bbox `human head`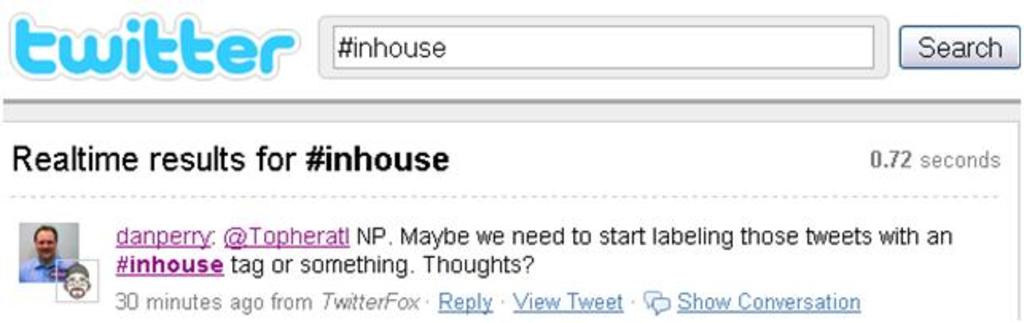
bbox=[32, 224, 57, 261]
